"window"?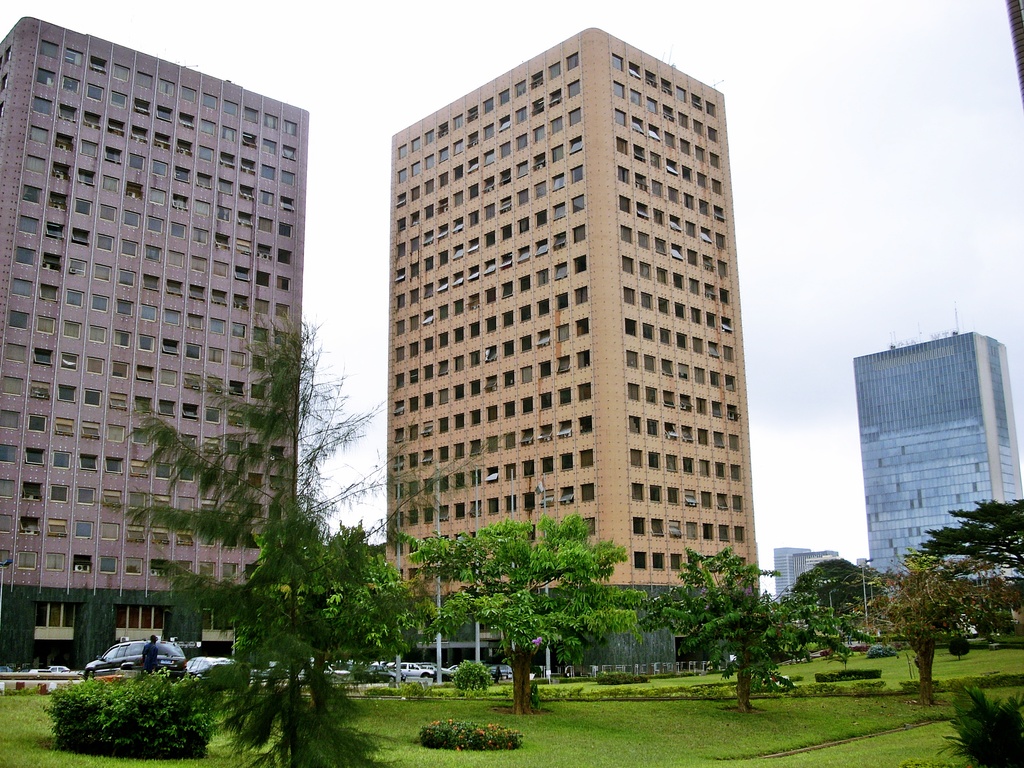
box(399, 143, 407, 157)
